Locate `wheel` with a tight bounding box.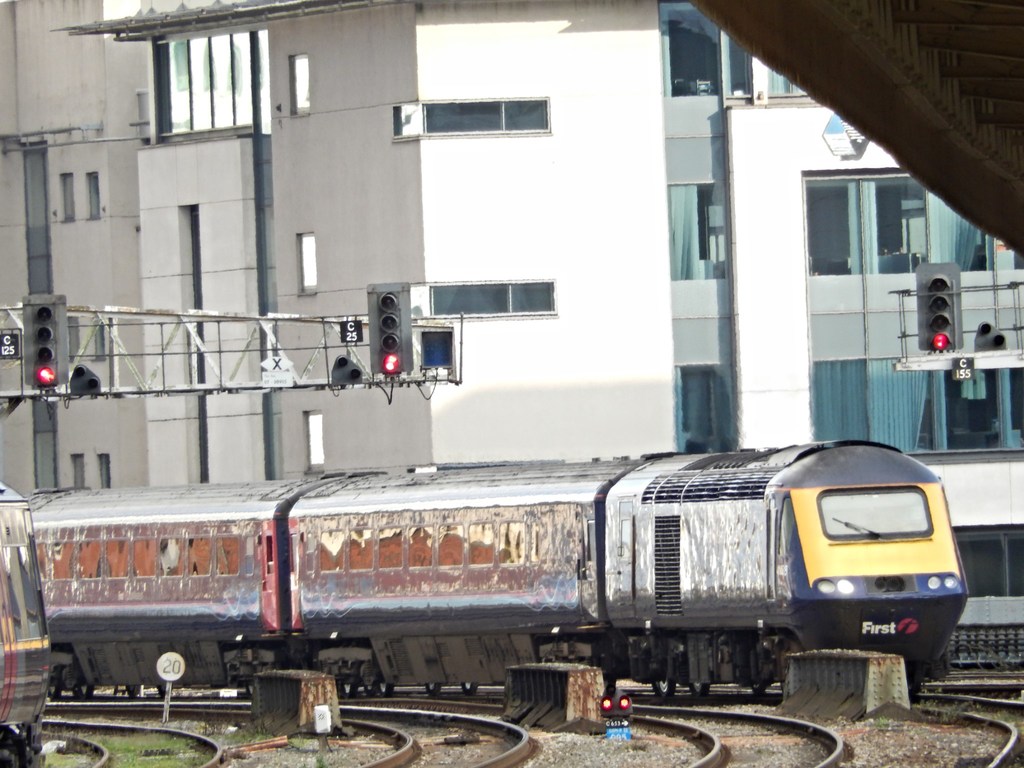
region(45, 679, 61, 699).
